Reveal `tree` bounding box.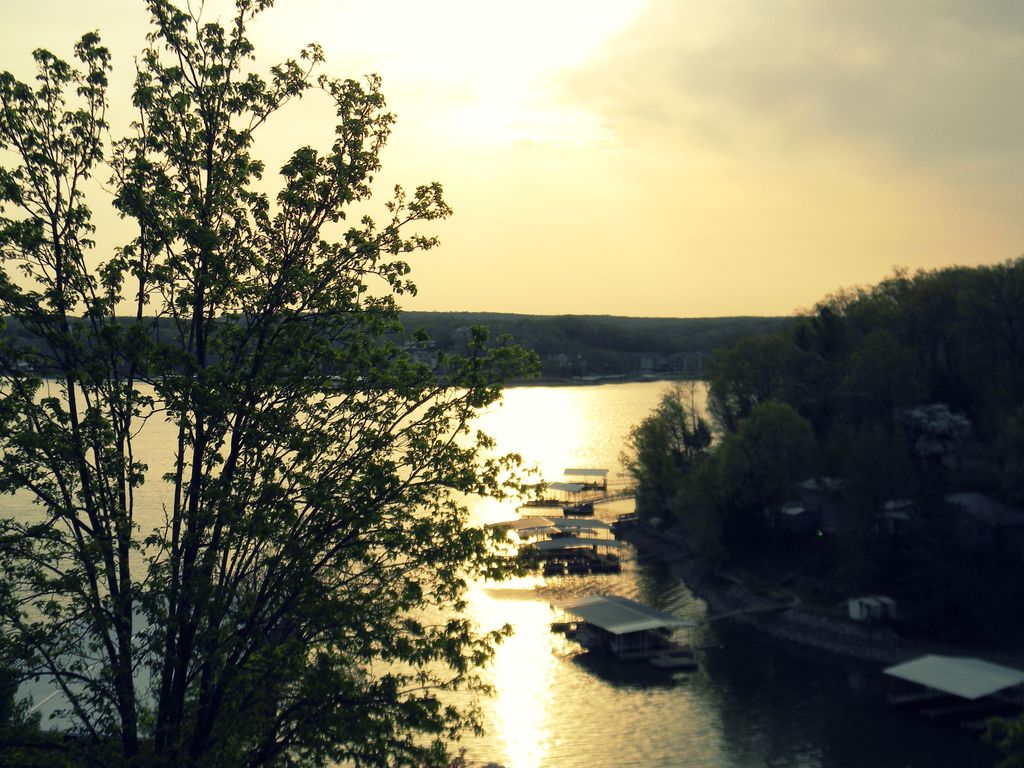
Revealed: l=705, t=257, r=1023, b=479.
